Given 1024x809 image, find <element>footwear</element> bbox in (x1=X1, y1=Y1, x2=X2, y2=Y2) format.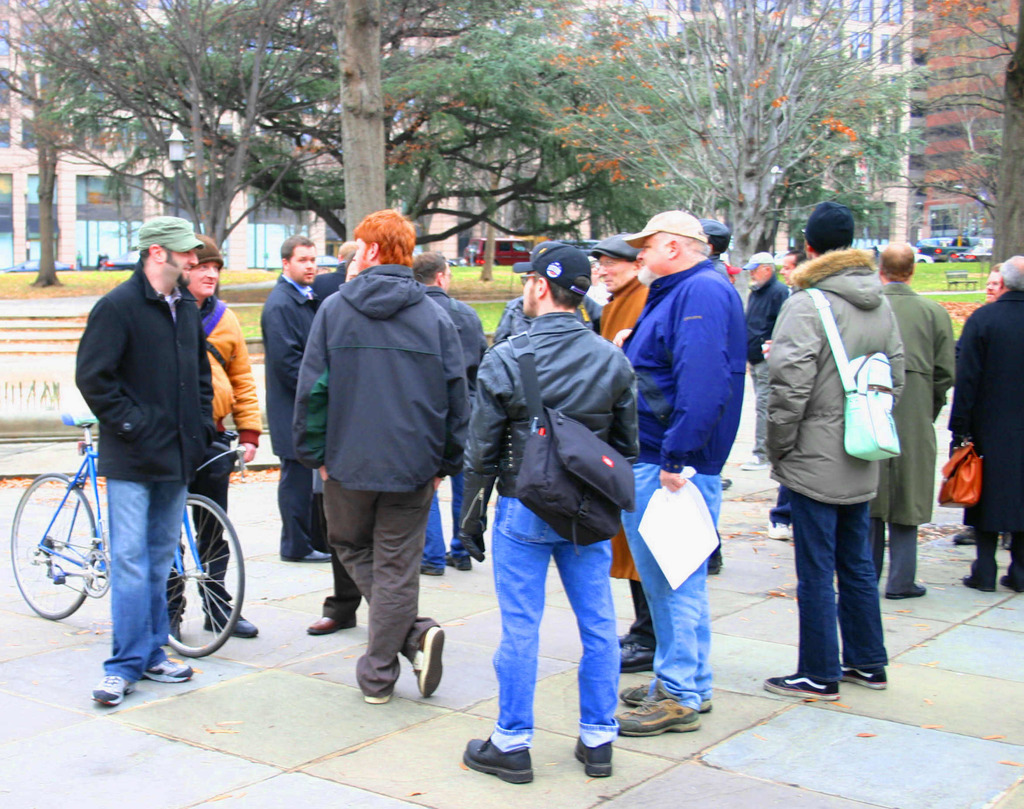
(x1=573, y1=735, x2=616, y2=776).
